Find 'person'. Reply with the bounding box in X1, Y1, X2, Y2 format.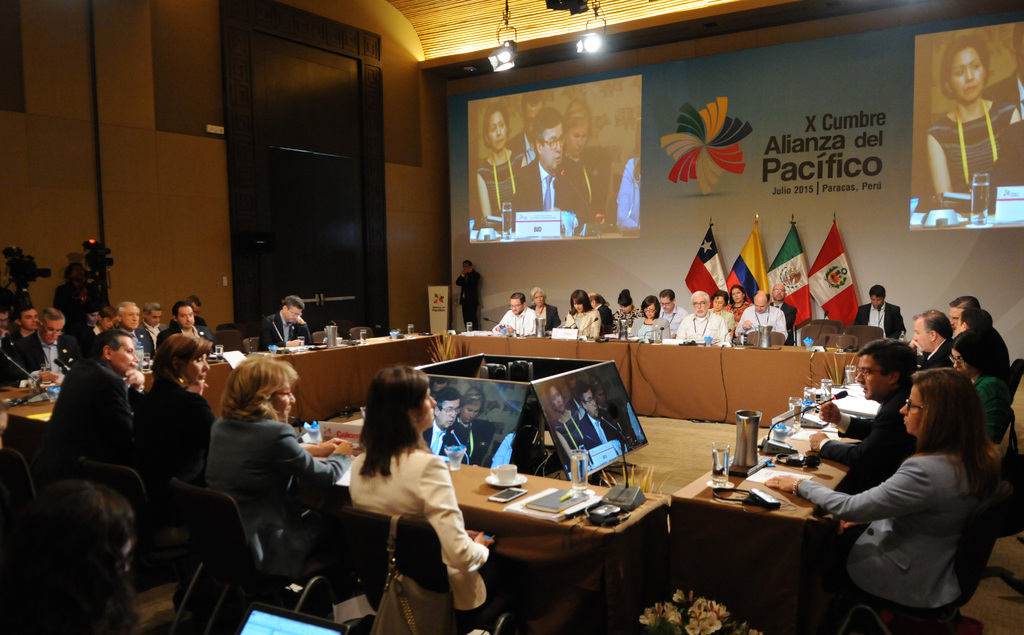
545, 382, 587, 446.
